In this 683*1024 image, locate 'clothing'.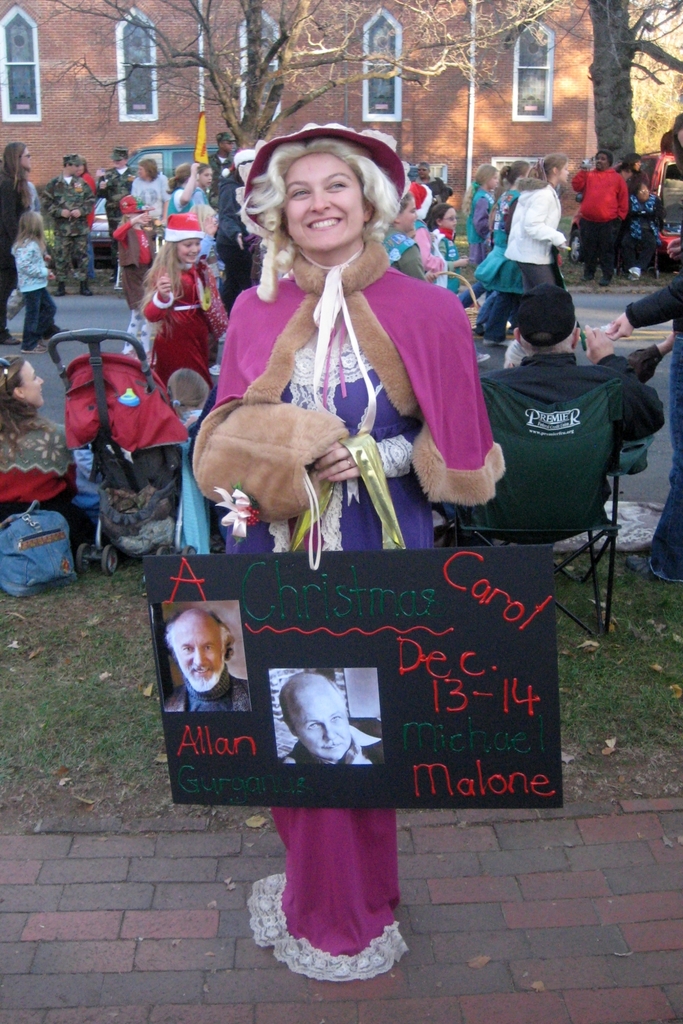
Bounding box: [42, 178, 94, 285].
